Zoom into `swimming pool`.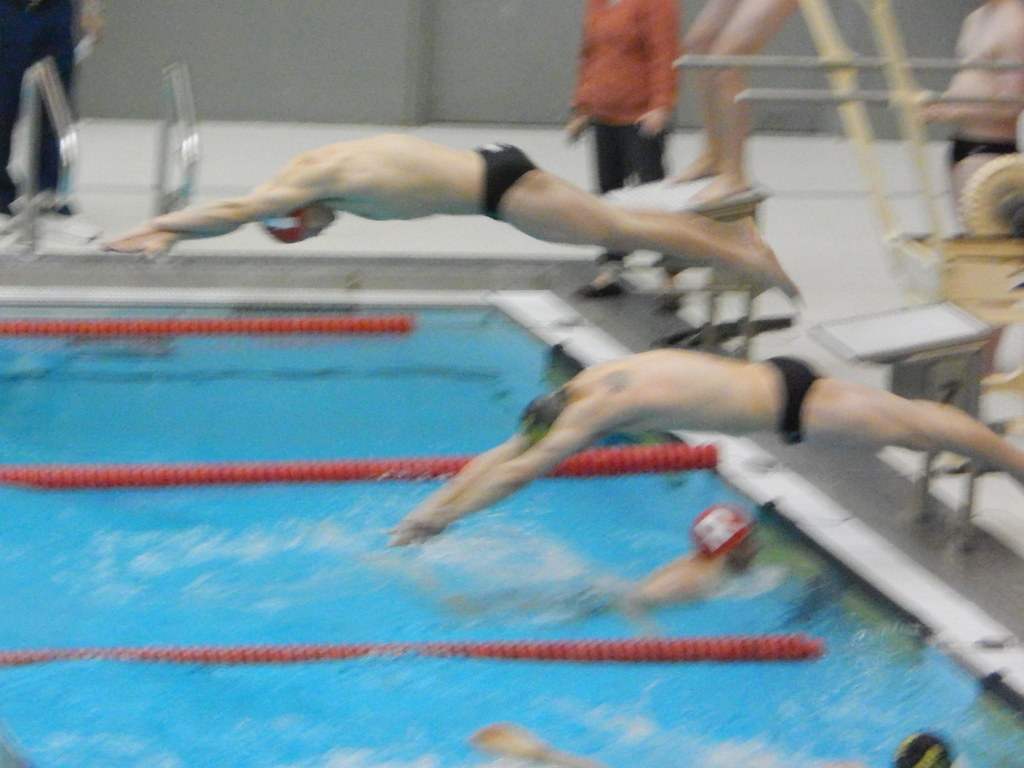
Zoom target: box(0, 303, 1023, 767).
